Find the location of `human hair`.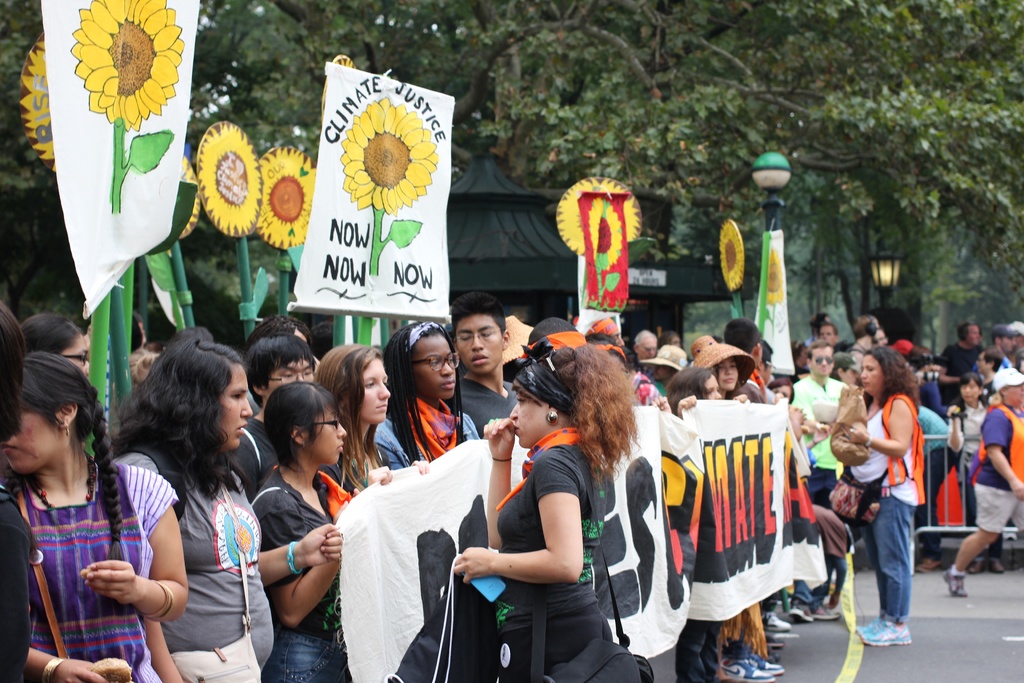
Location: pyautogui.locateOnScreen(984, 350, 1001, 372).
